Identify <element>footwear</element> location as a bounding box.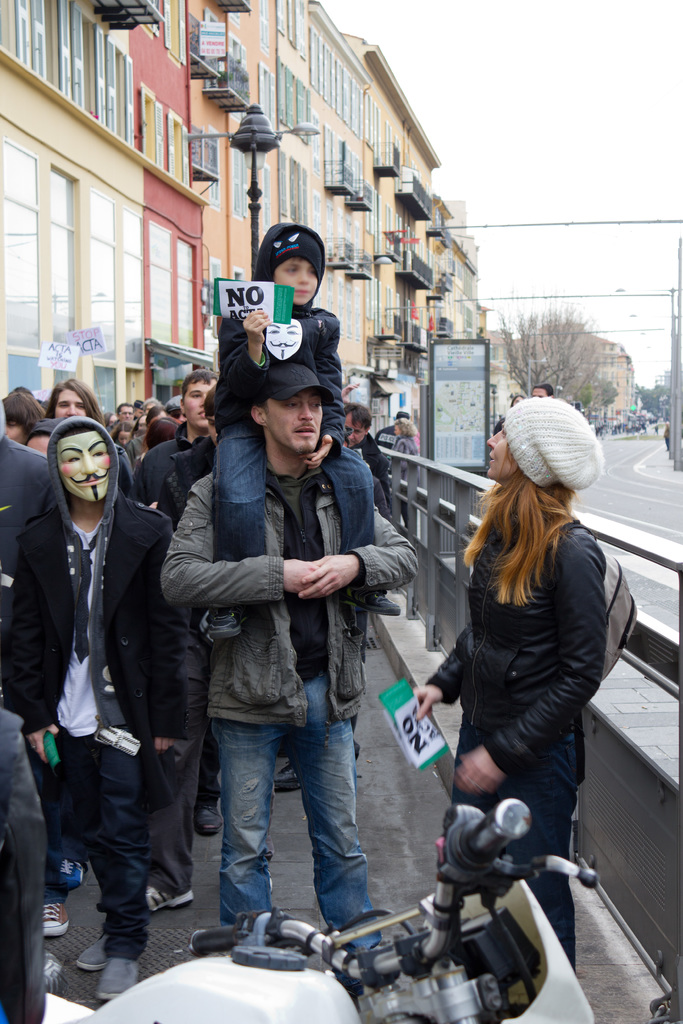
{"left": 45, "top": 899, "right": 77, "bottom": 934}.
